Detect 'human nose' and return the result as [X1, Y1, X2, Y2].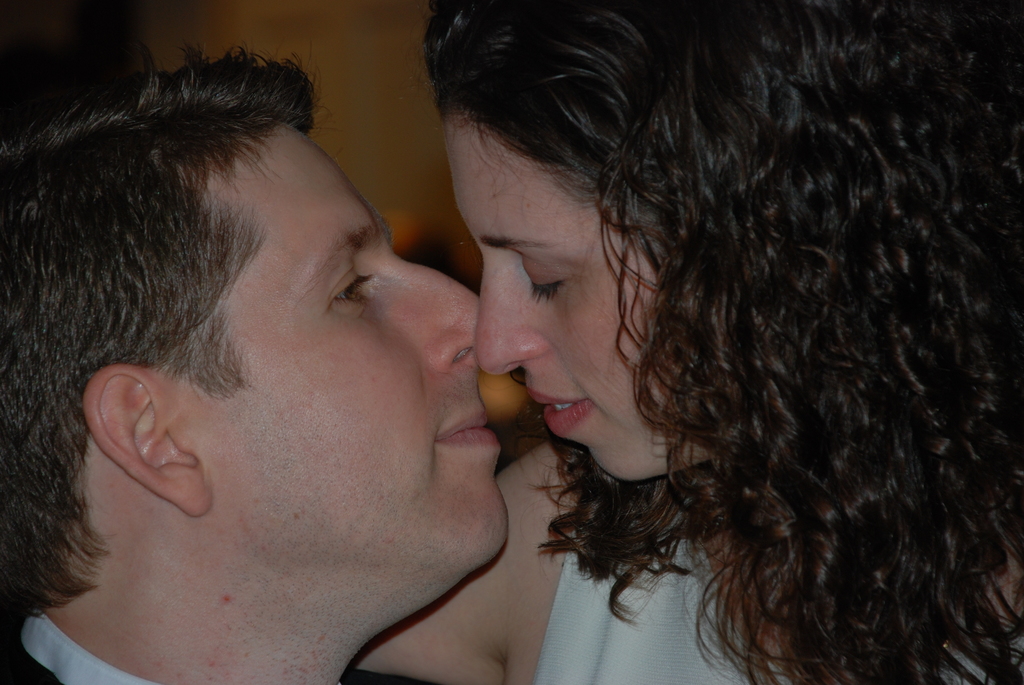
[401, 261, 480, 370].
